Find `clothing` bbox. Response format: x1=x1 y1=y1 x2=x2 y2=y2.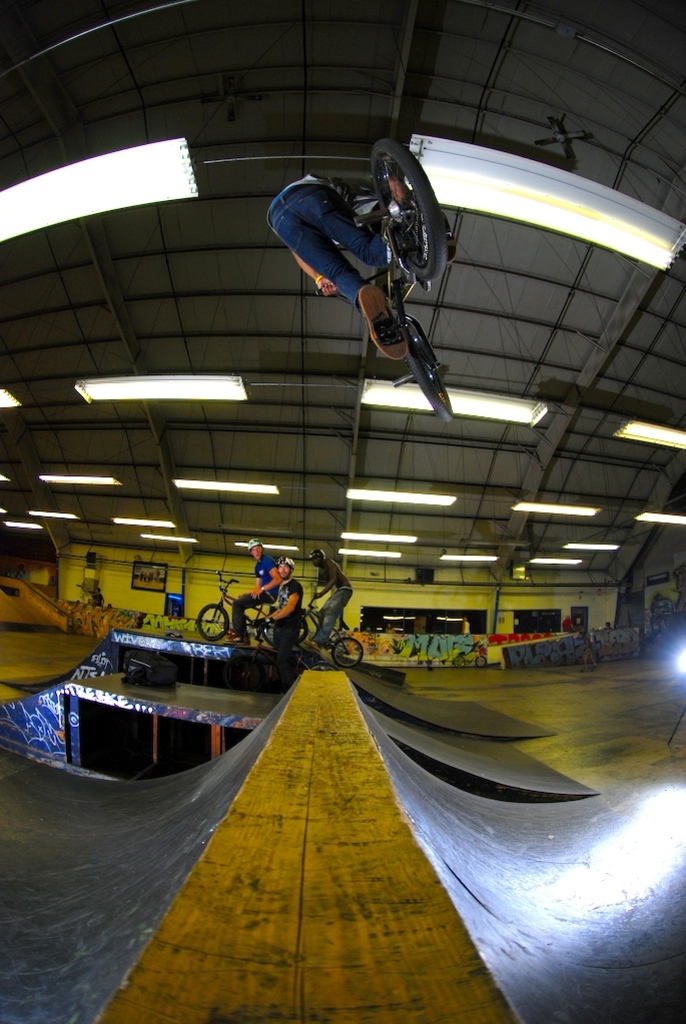
x1=266 y1=576 x2=307 y2=690.
